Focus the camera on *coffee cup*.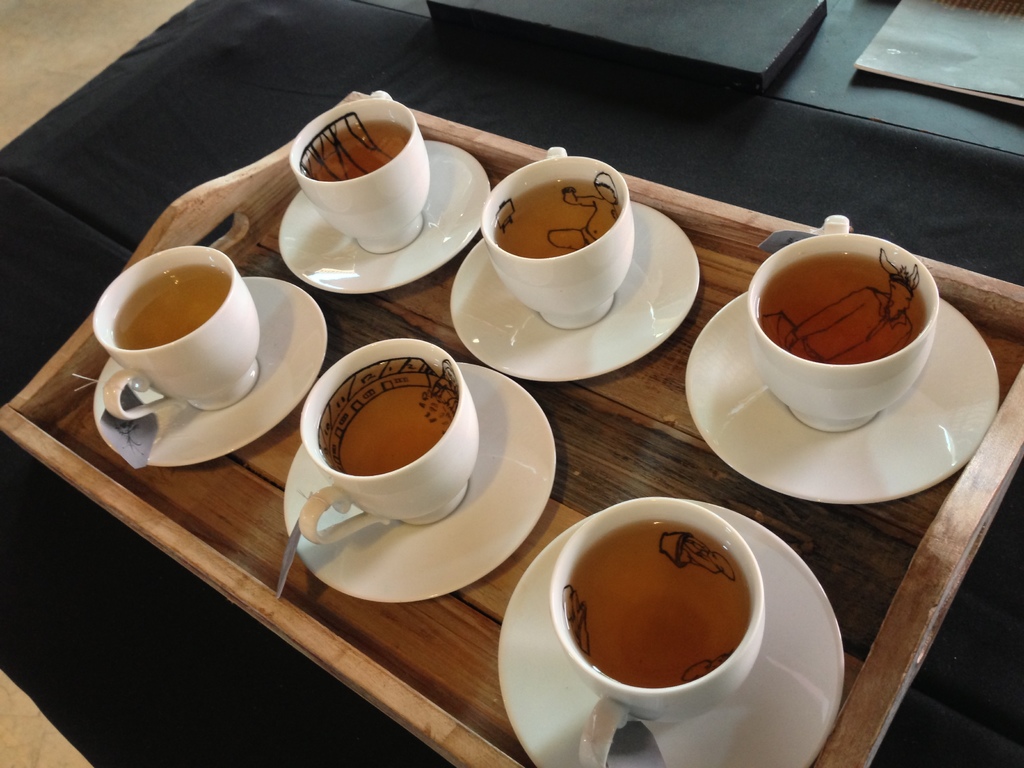
Focus region: [left=549, top=492, right=767, bottom=767].
